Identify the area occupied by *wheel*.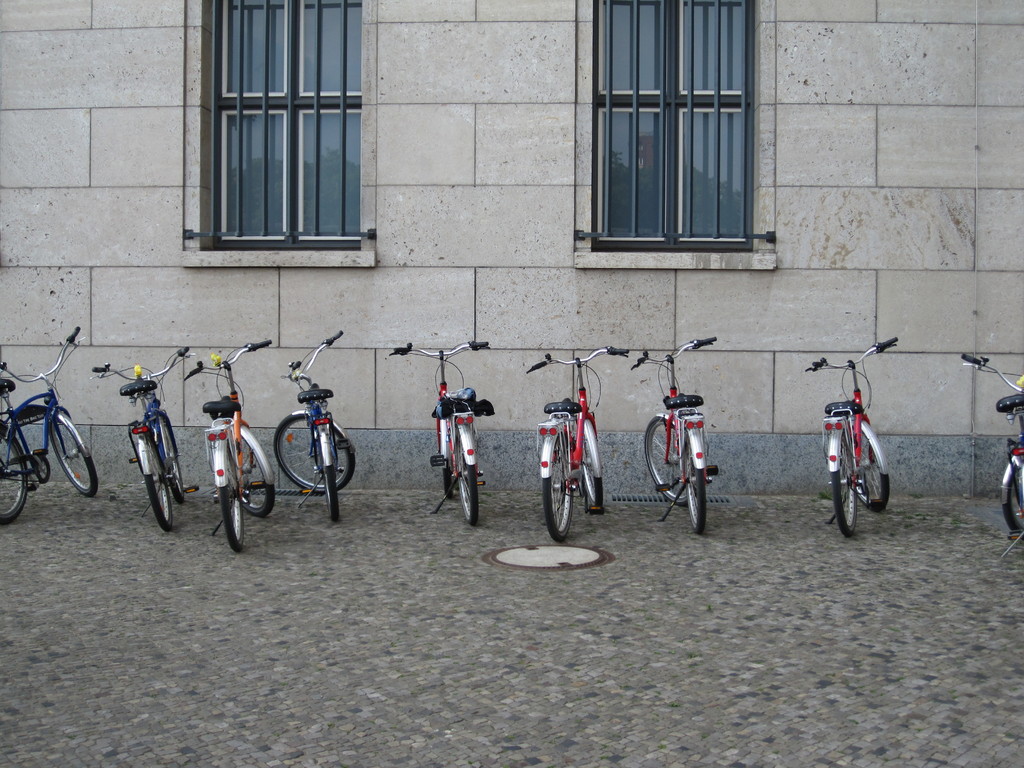
Area: [538,431,574,542].
